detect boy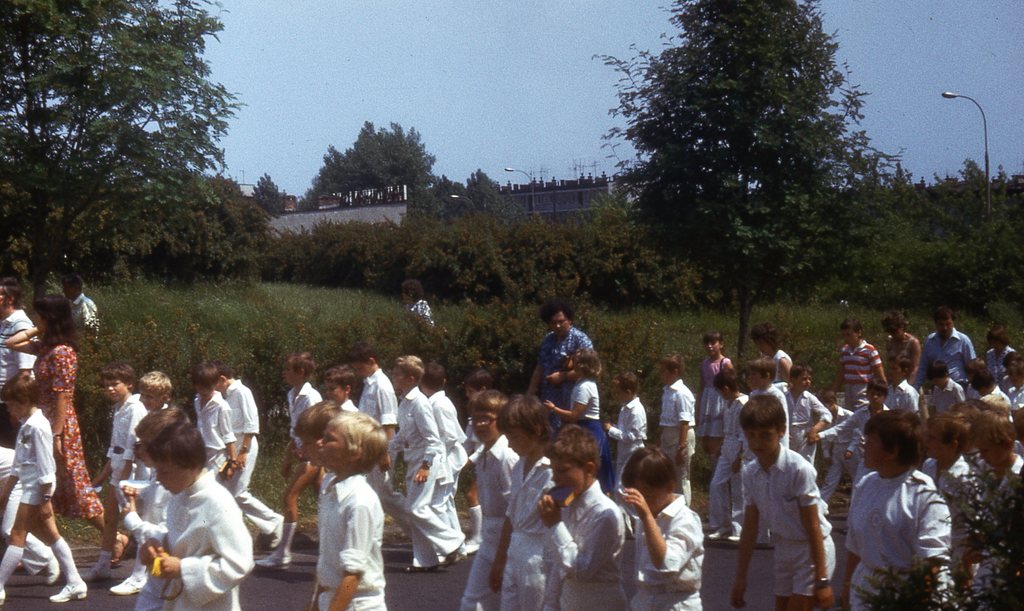
crop(969, 410, 1023, 610)
